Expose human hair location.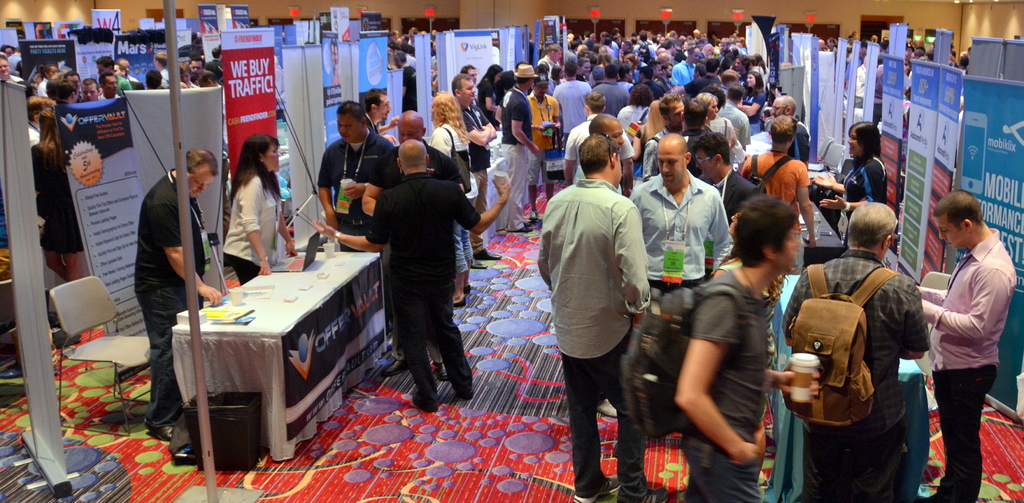
Exposed at bbox=(846, 202, 897, 255).
